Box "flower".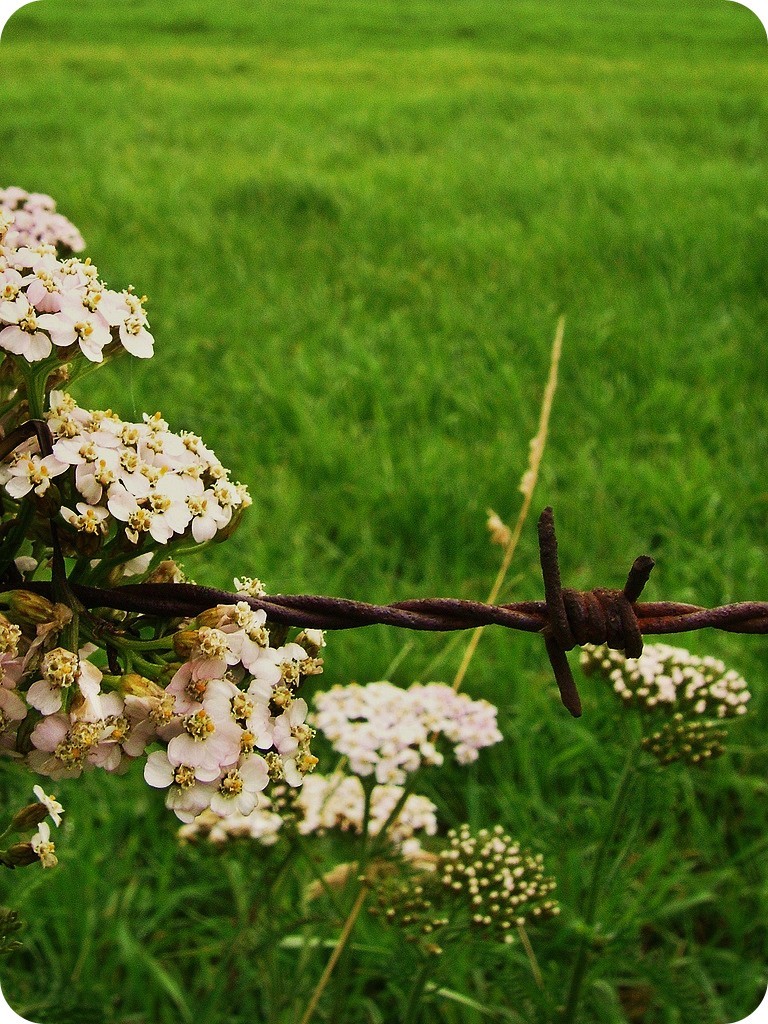
left=6, top=823, right=62, bottom=871.
